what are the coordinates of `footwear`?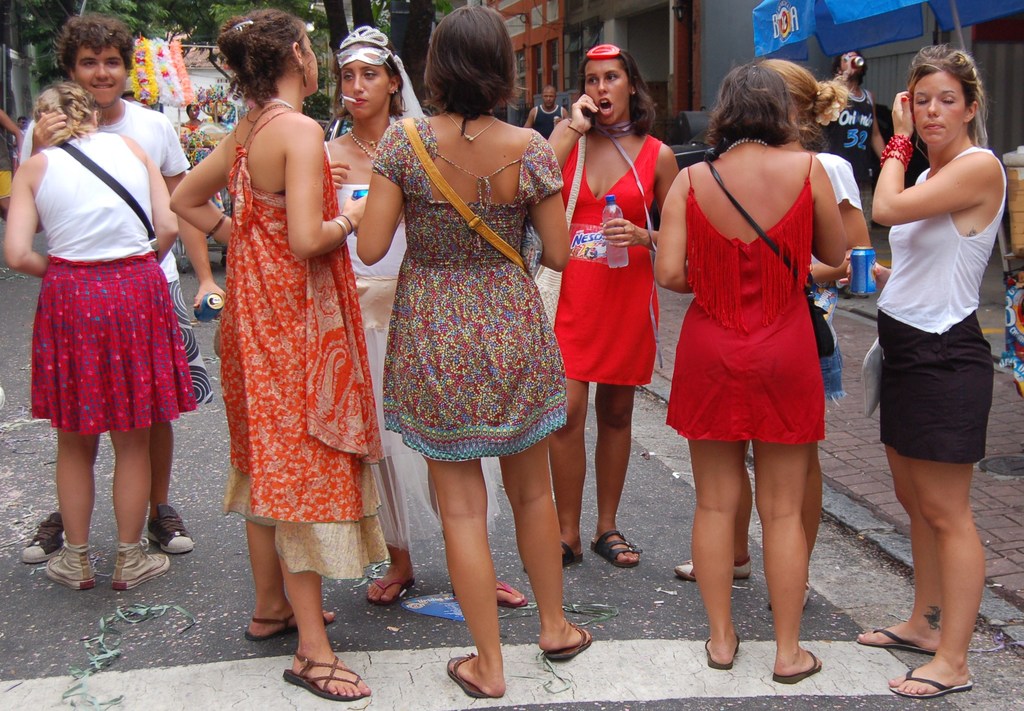
{"x1": 113, "y1": 540, "x2": 170, "y2": 589}.
